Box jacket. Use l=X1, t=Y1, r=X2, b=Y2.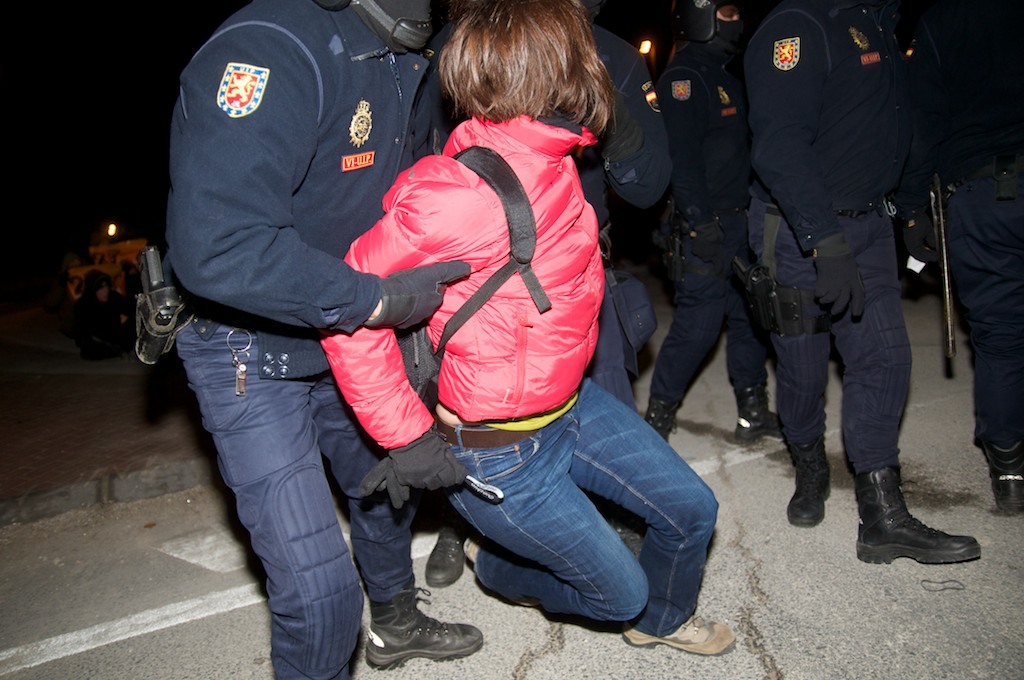
l=738, t=3, r=920, b=258.
